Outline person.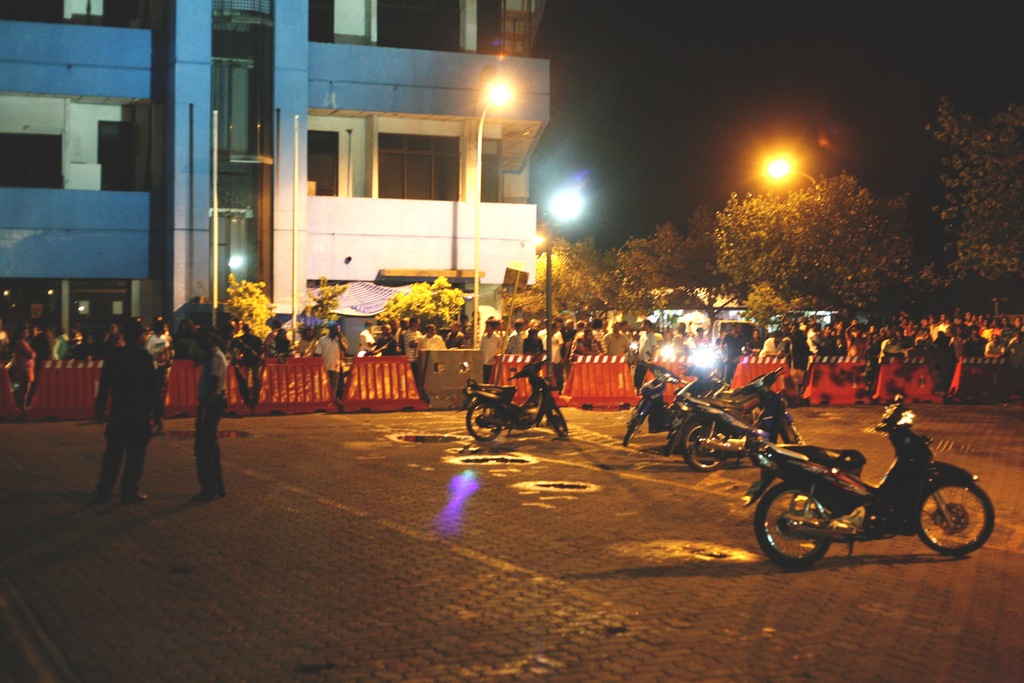
Outline: bbox=[524, 327, 545, 364].
